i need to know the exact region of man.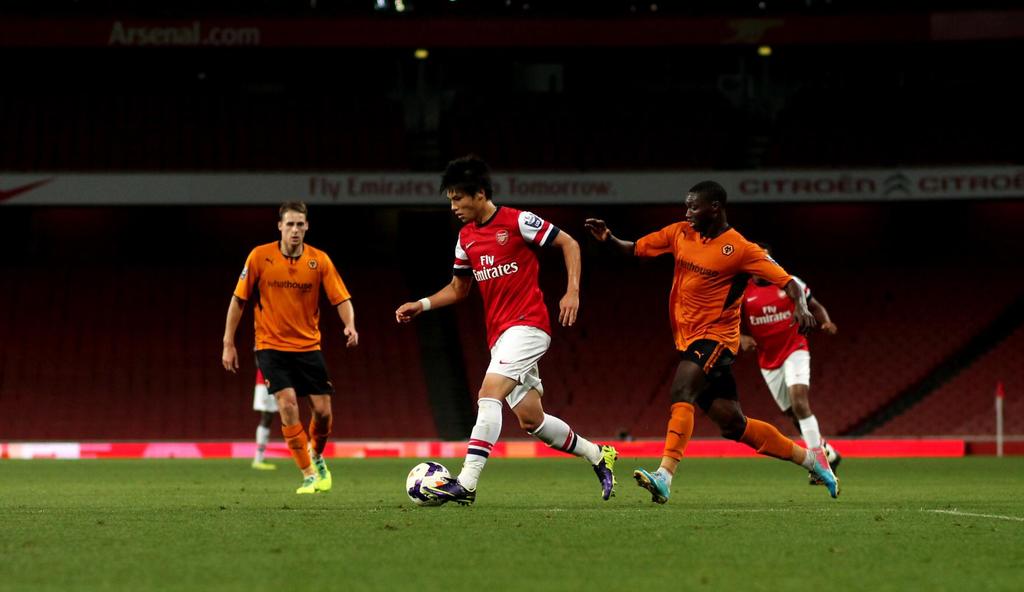
Region: bbox(218, 186, 358, 504).
